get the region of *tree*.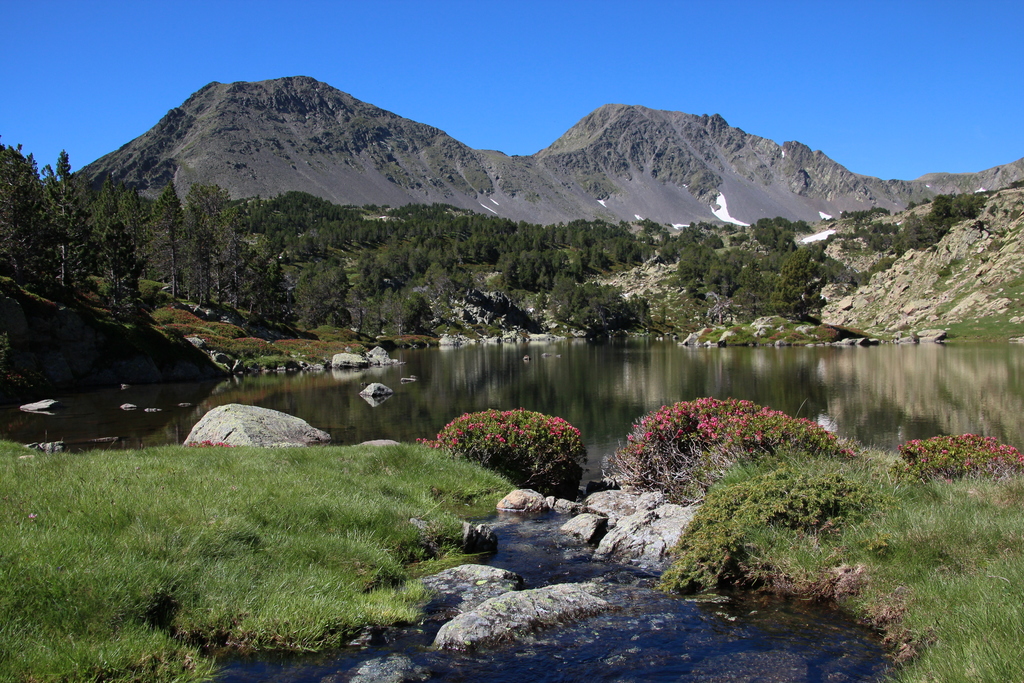
<box>224,245,280,343</box>.
